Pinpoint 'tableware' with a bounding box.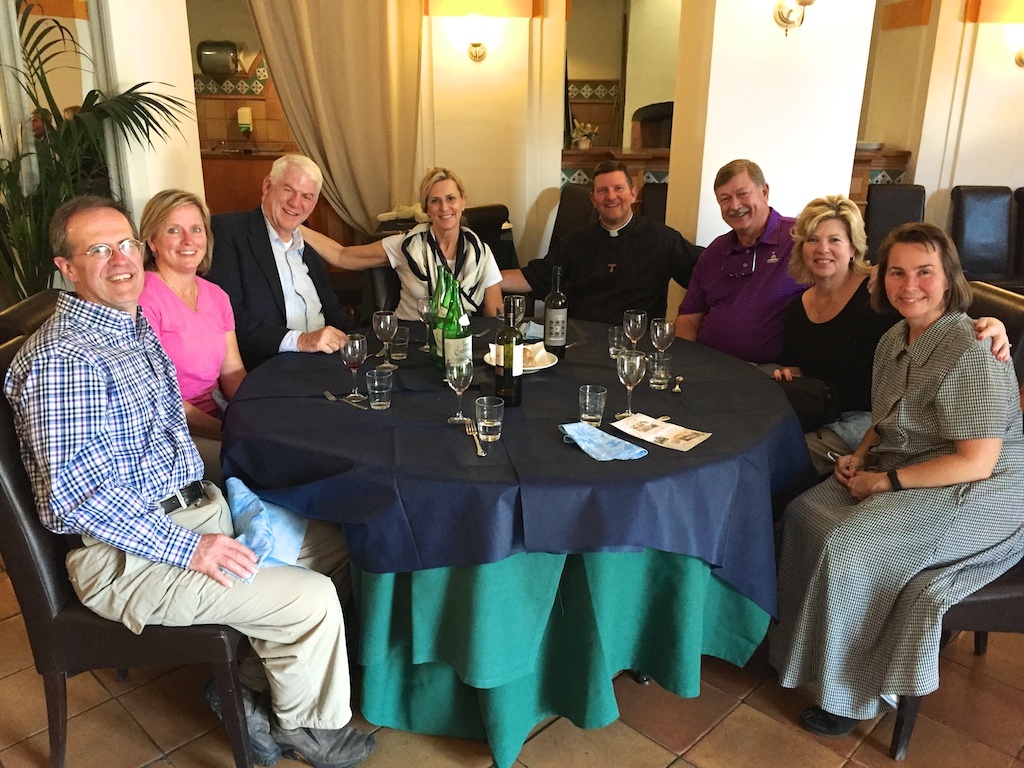
crop(481, 342, 559, 377).
